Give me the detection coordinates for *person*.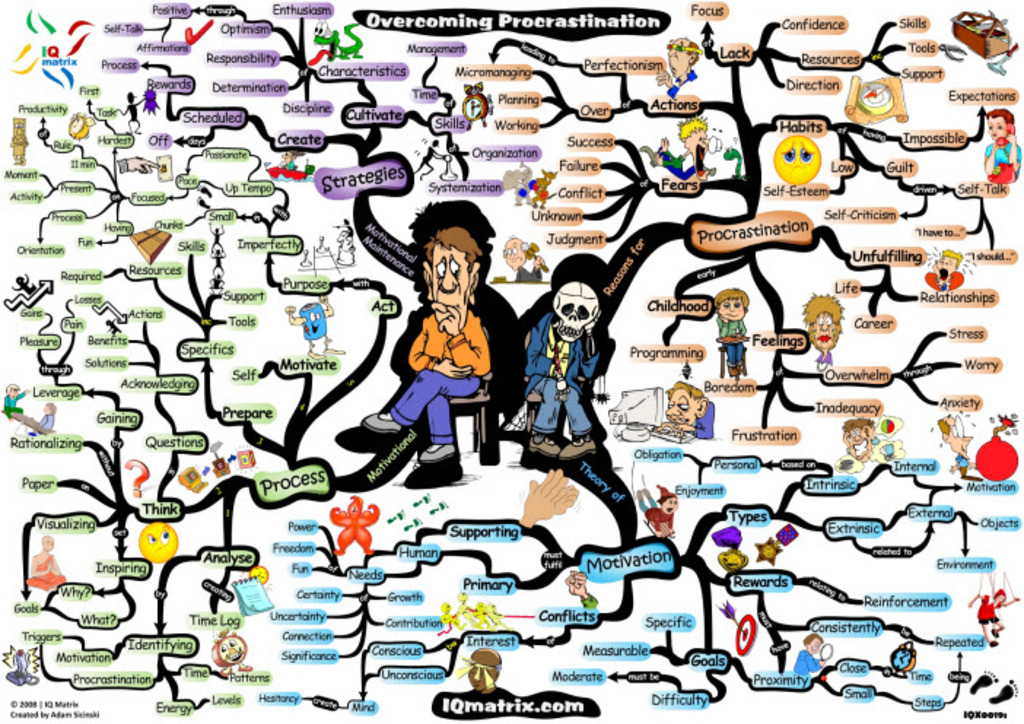
[x1=335, y1=219, x2=352, y2=232].
